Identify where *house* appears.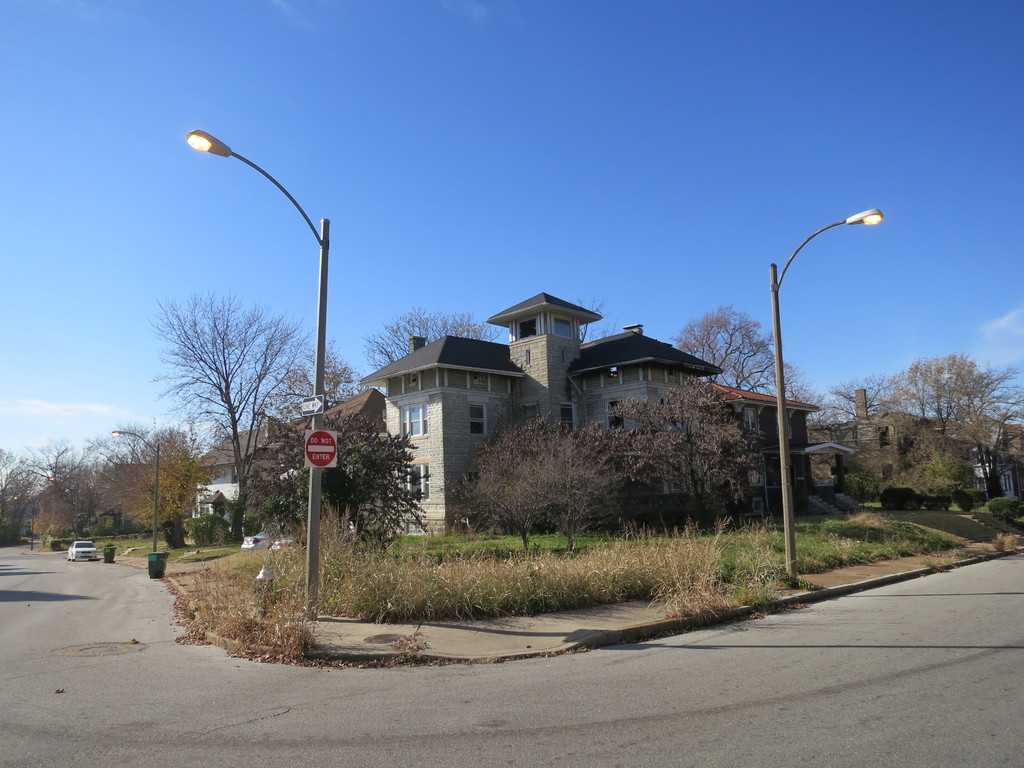
Appears at 257, 383, 387, 497.
